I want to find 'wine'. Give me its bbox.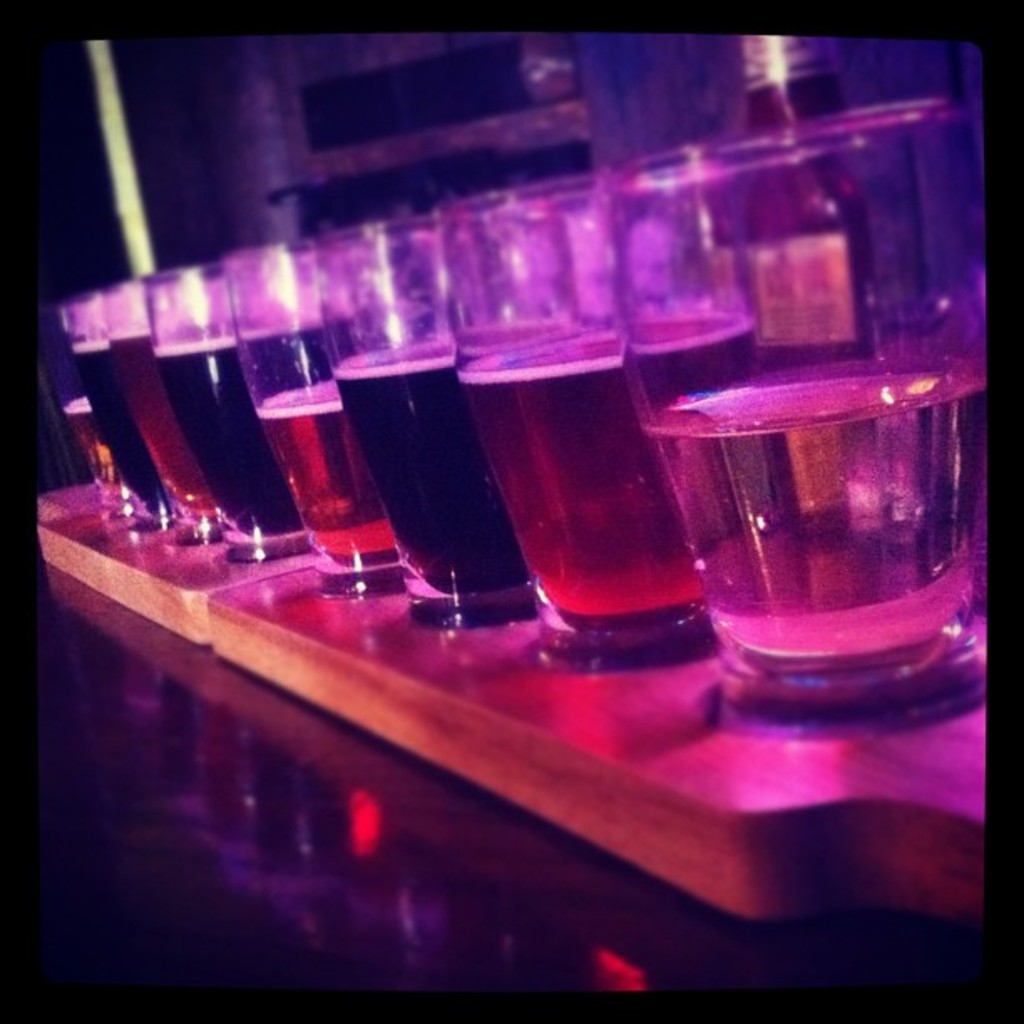
(72,345,164,510).
